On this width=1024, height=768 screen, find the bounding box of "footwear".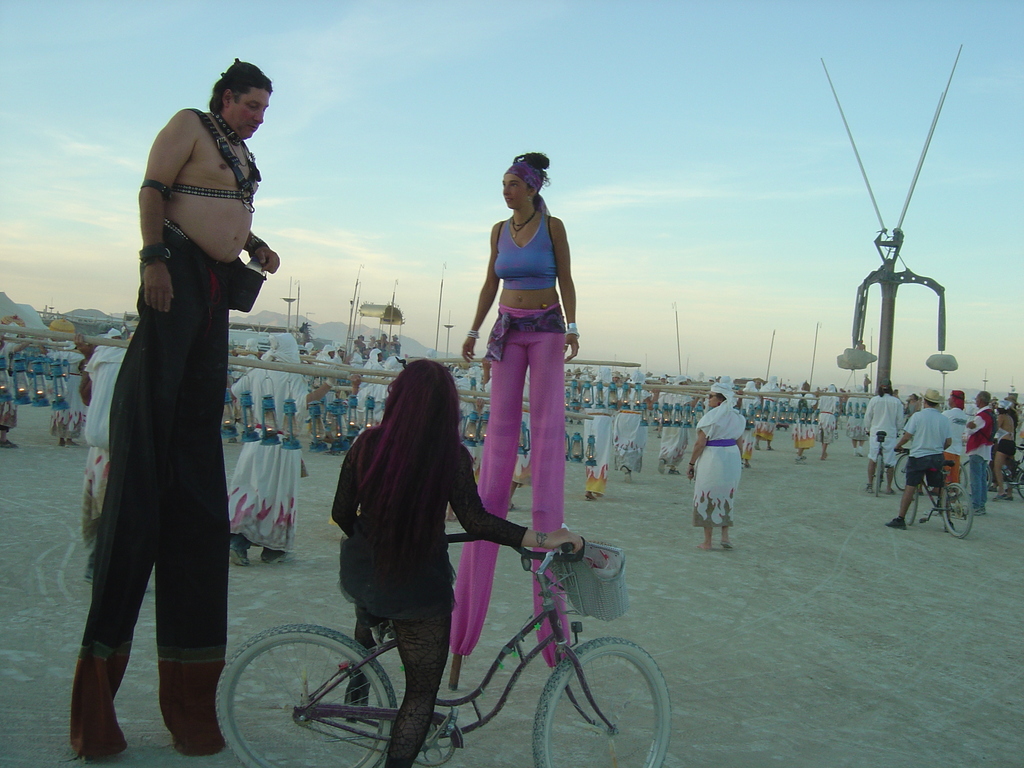
Bounding box: (79, 559, 97, 585).
